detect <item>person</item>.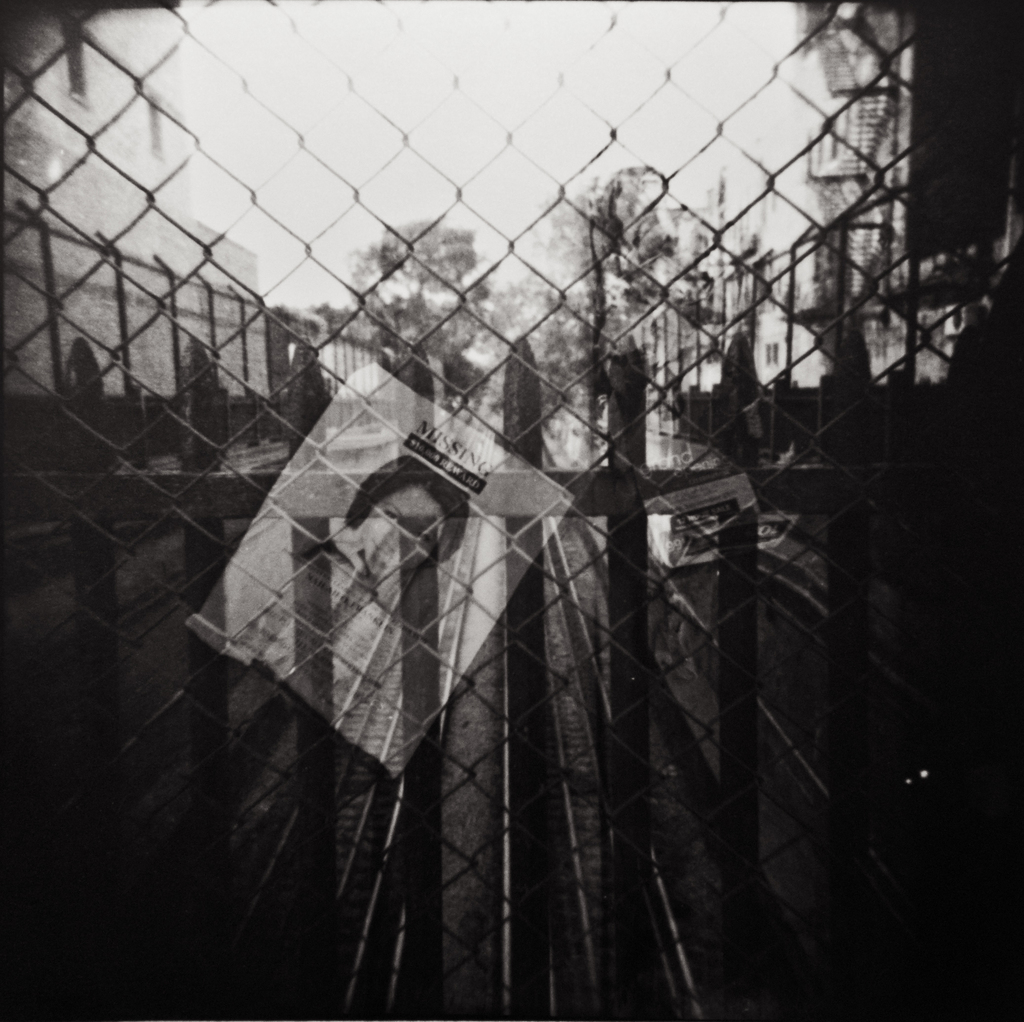
Detected at [x1=269, y1=434, x2=452, y2=755].
